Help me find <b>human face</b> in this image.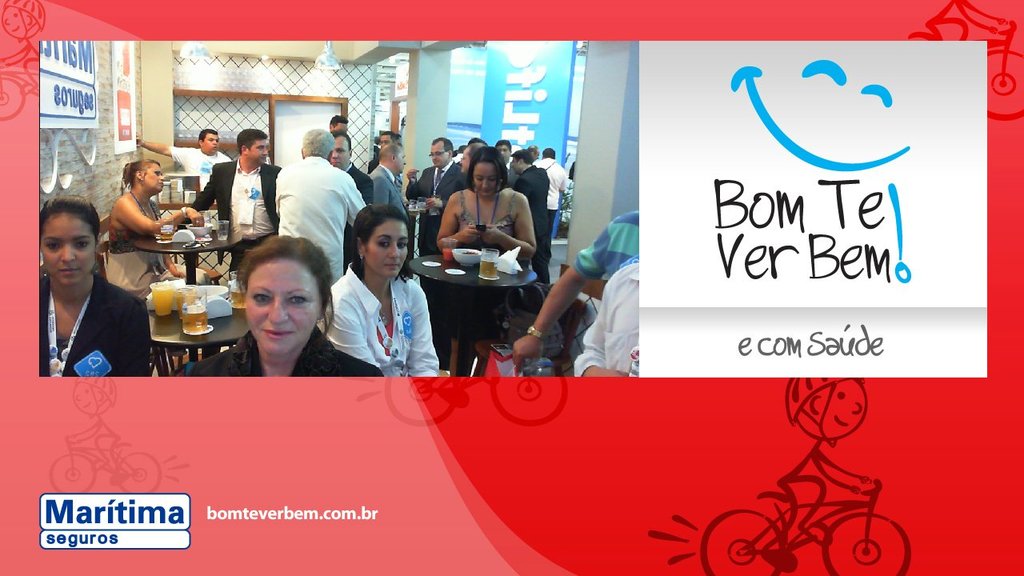
Found it: bbox(367, 216, 409, 275).
